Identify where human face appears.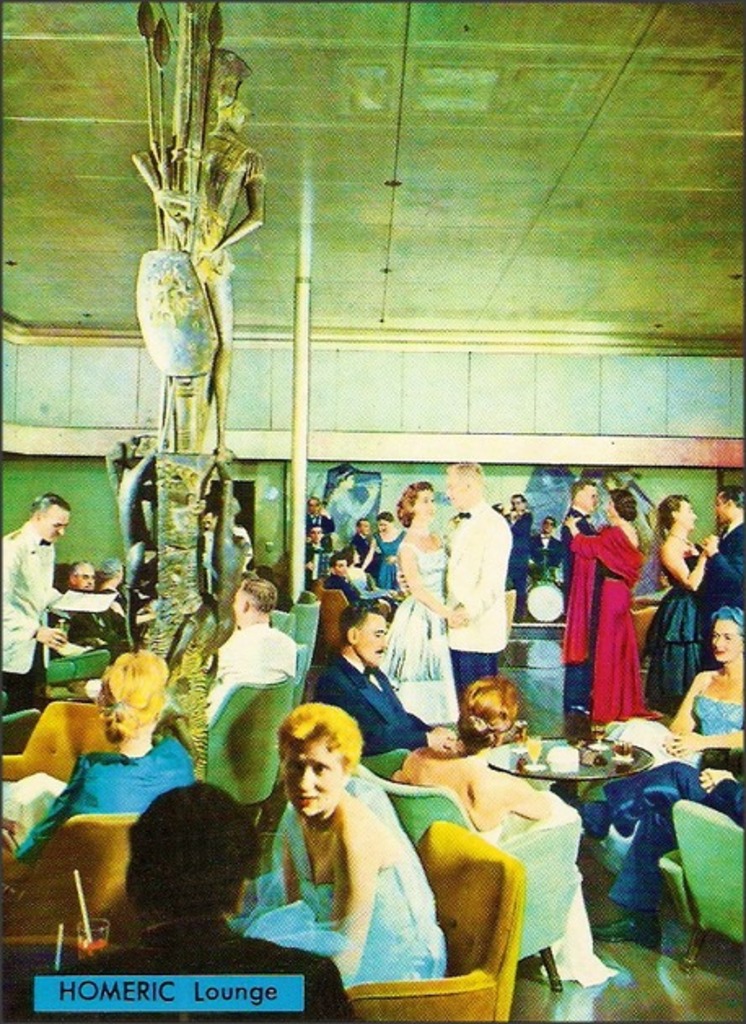
Appears at [231, 589, 246, 625].
